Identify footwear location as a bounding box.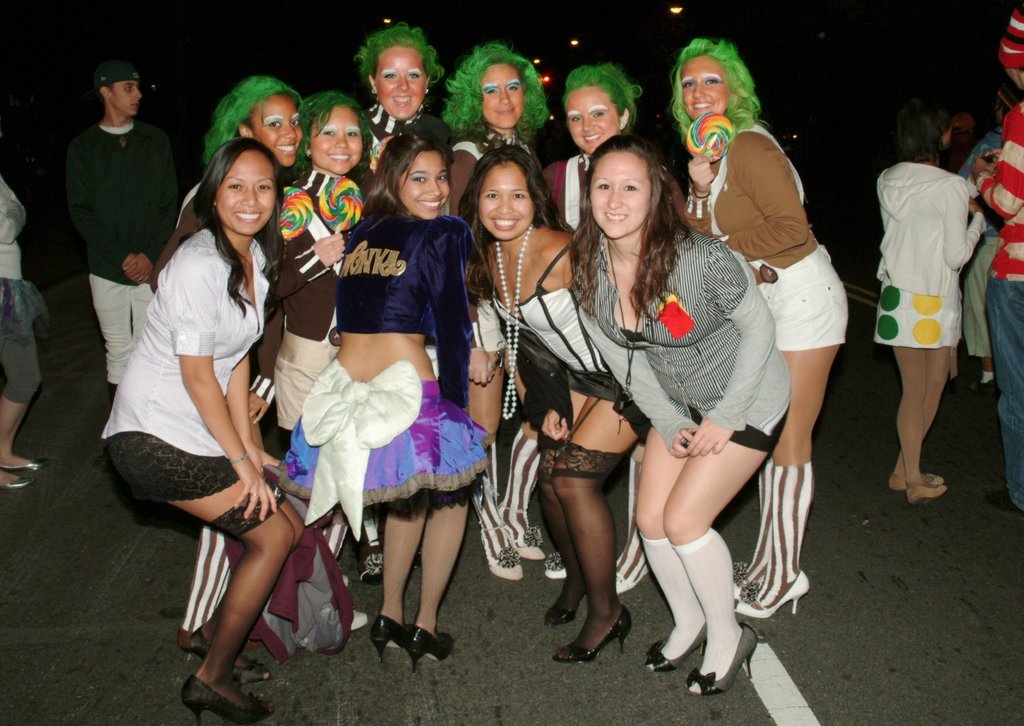
crop(645, 623, 712, 678).
